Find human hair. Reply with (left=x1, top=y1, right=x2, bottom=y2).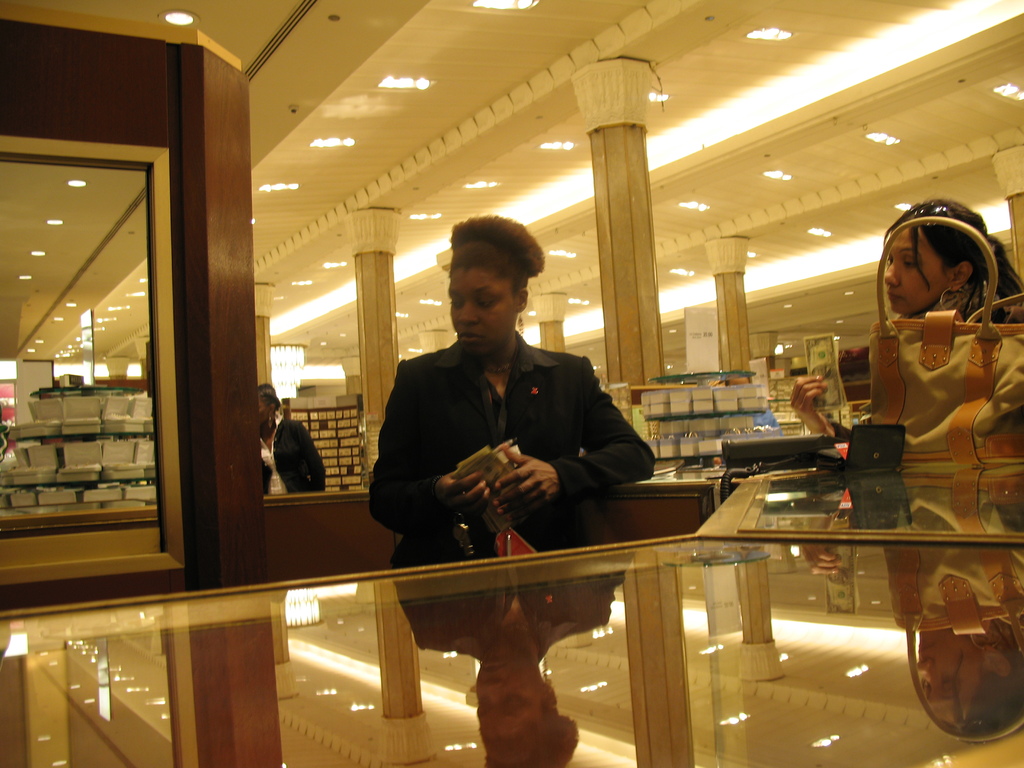
(left=255, top=384, right=279, bottom=412).
